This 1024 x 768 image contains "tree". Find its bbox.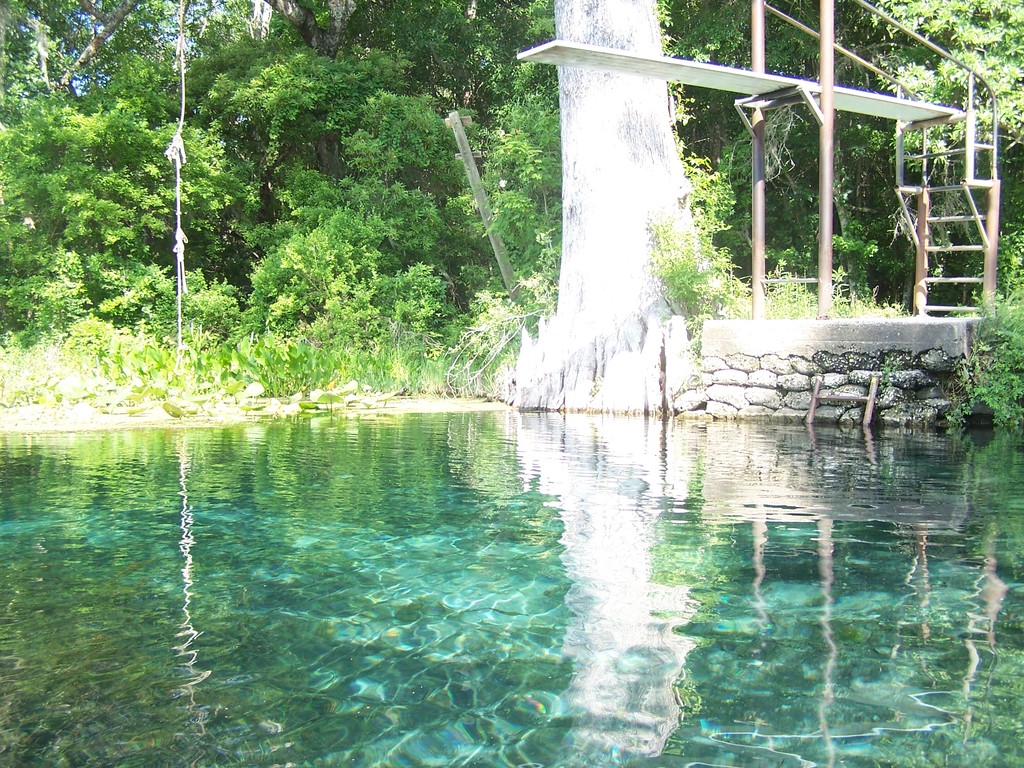
252:0:396:180.
